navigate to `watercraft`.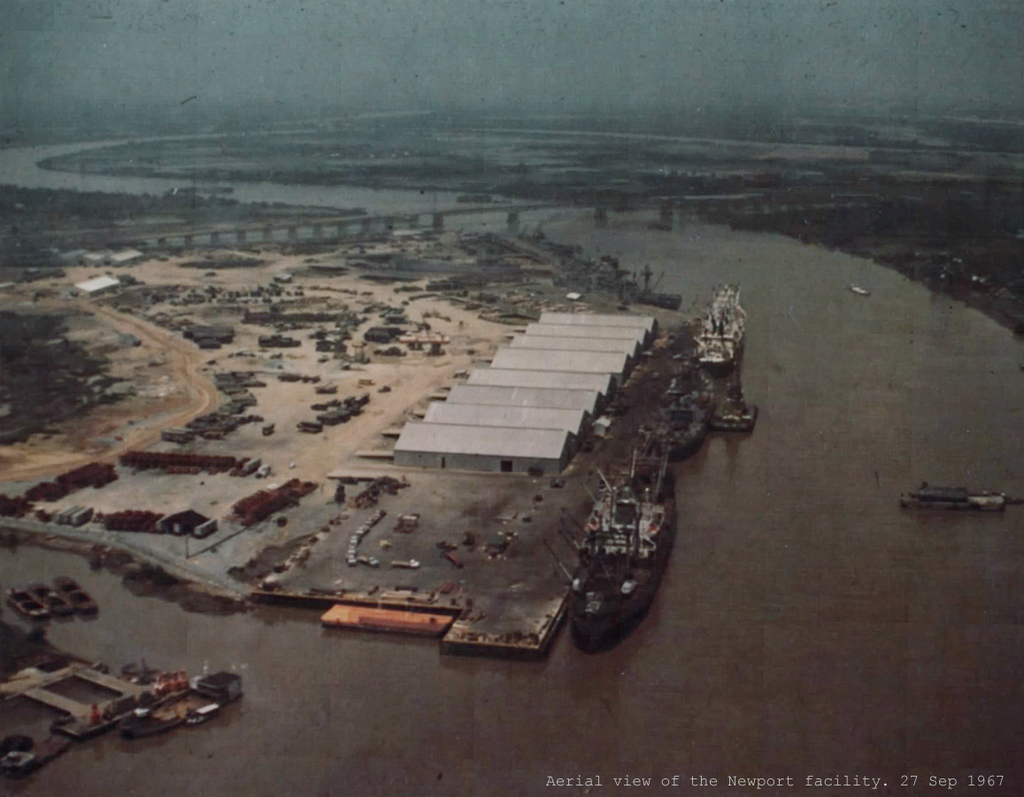
Navigation target: 34,586,67,616.
